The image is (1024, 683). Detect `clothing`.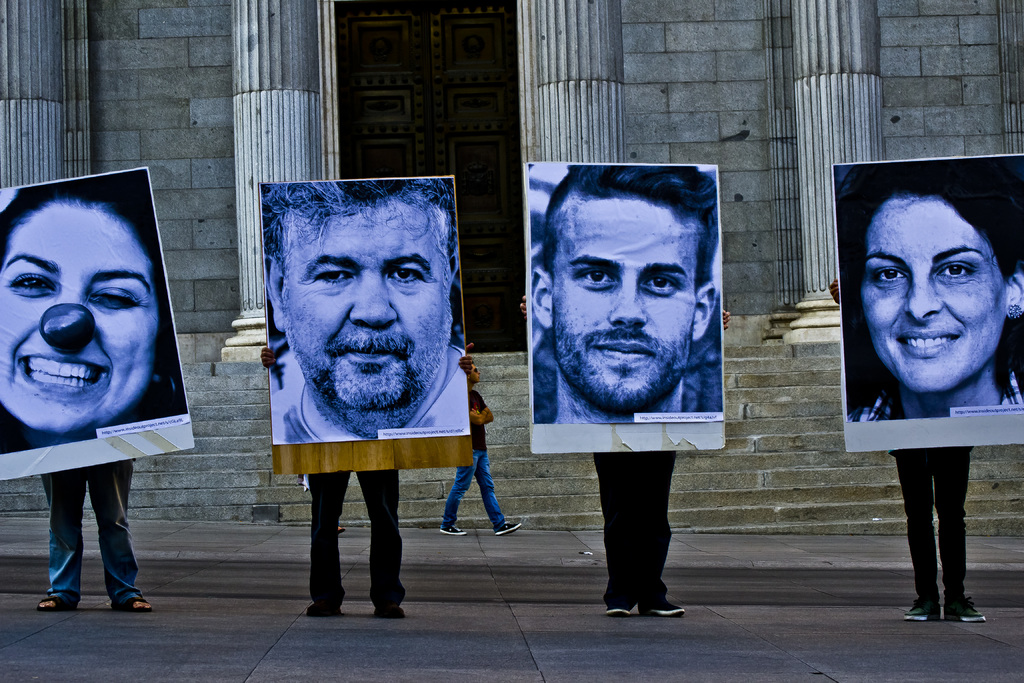
Detection: [x1=269, y1=345, x2=470, y2=439].
